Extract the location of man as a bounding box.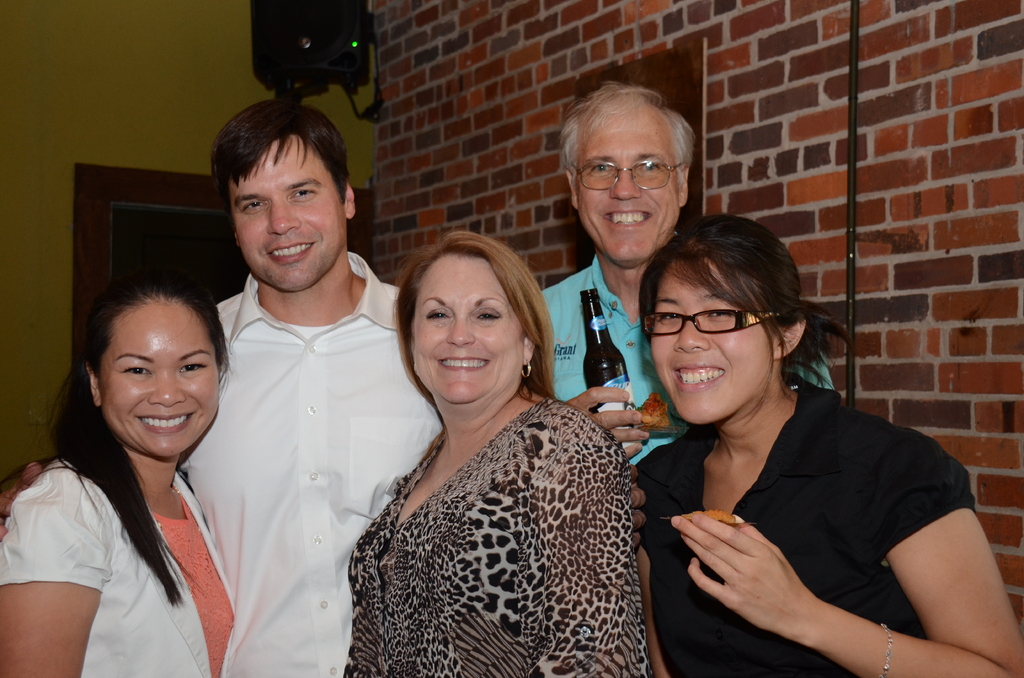
bbox=(127, 141, 422, 675).
